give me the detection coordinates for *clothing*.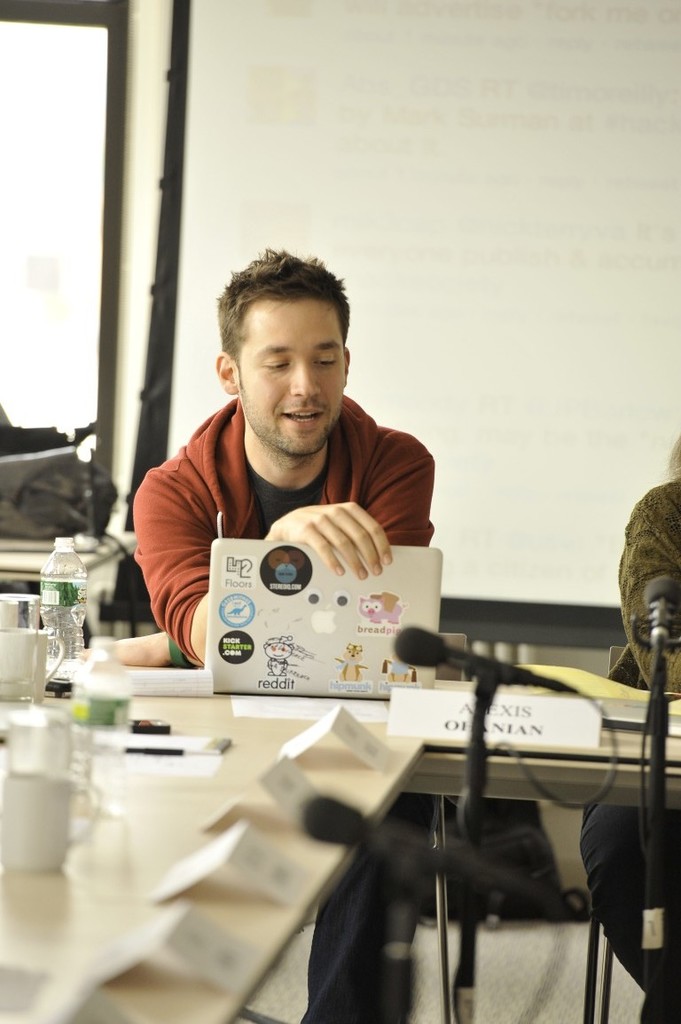
<box>143,355,468,682</box>.
